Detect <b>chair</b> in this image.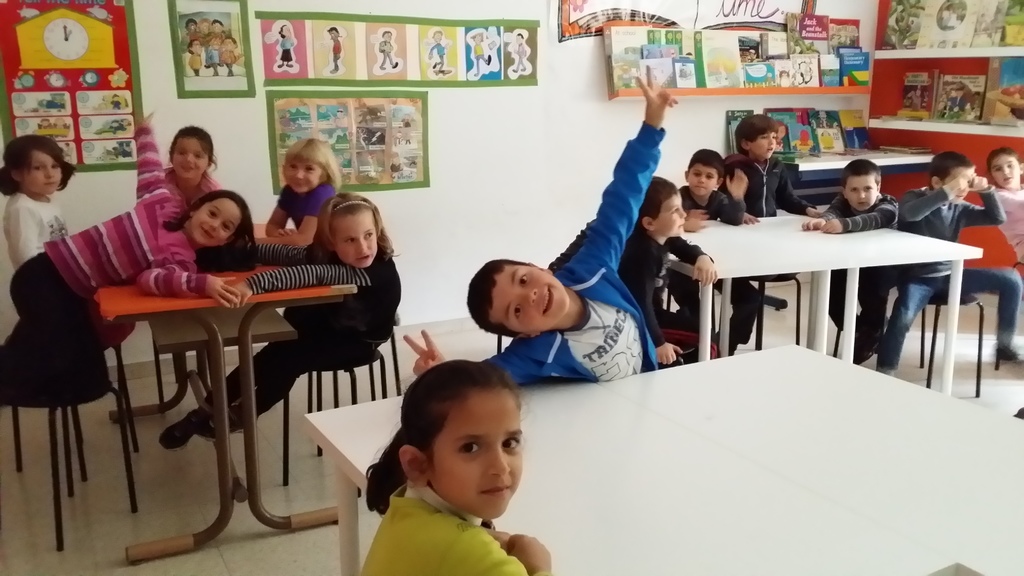
Detection: box(282, 312, 401, 484).
